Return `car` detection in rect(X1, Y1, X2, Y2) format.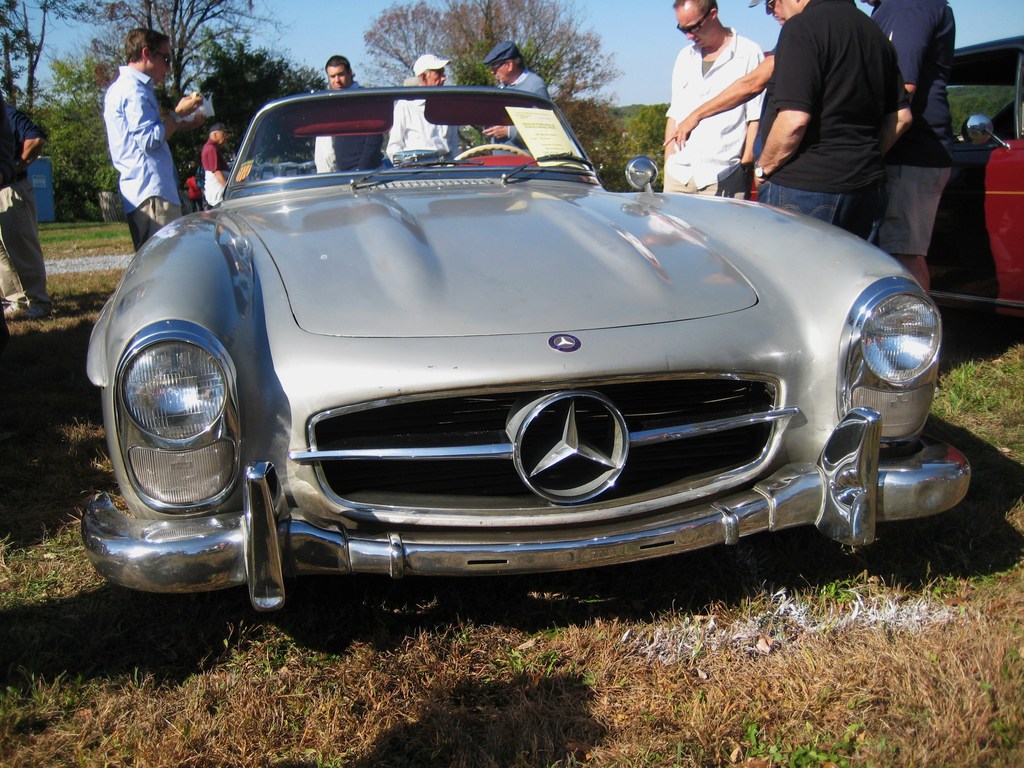
rect(742, 35, 1023, 321).
